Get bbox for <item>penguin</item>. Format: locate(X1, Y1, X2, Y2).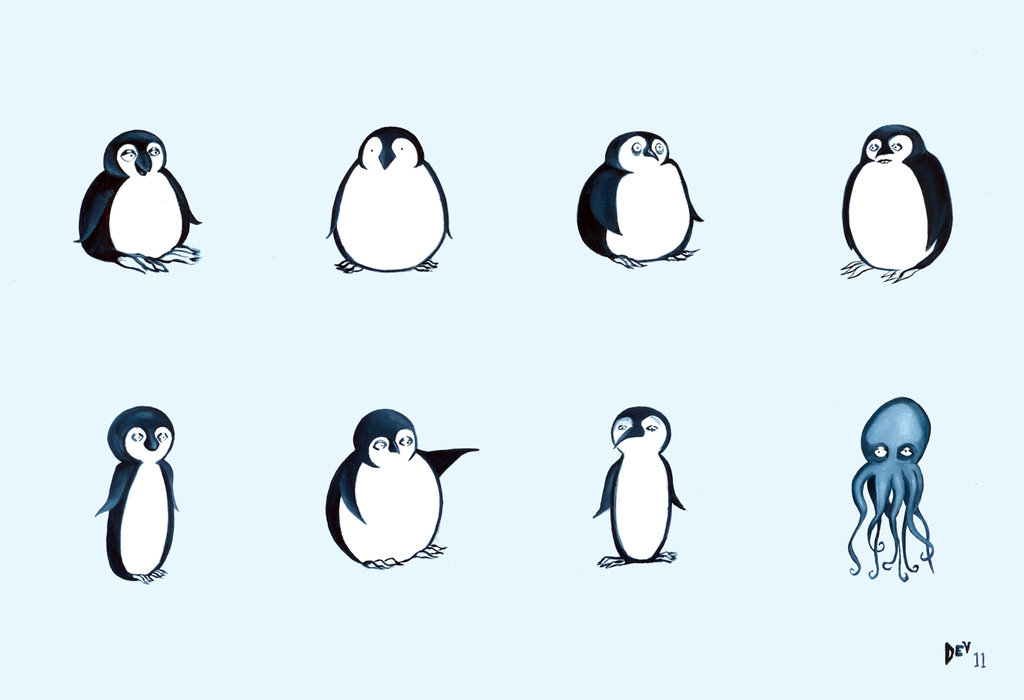
locate(836, 121, 955, 280).
